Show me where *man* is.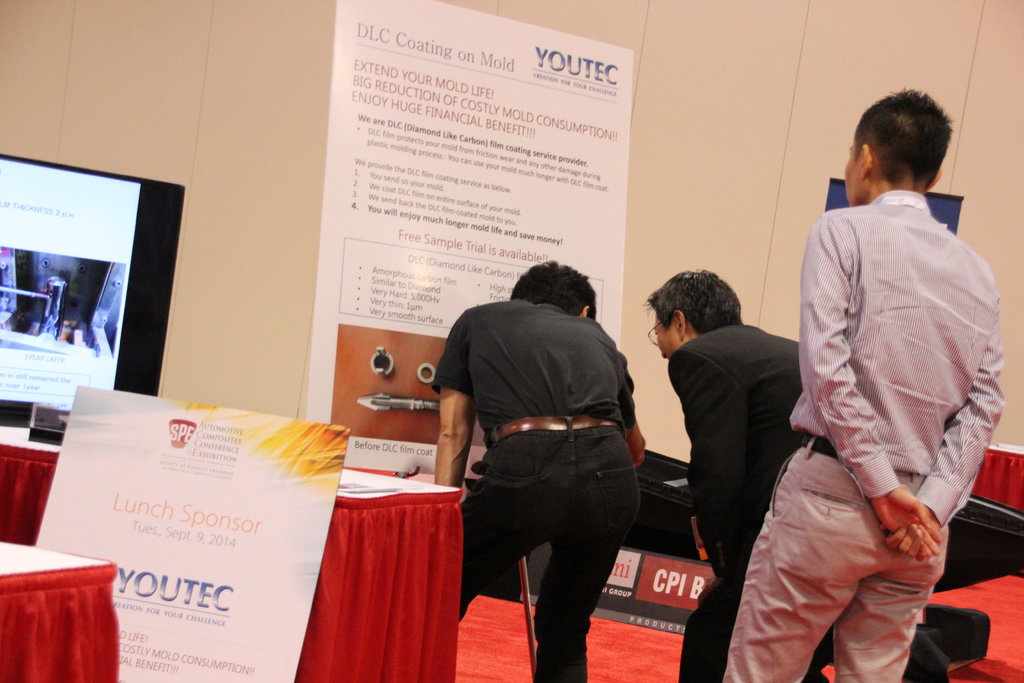
*man* is at (763,81,1009,668).
